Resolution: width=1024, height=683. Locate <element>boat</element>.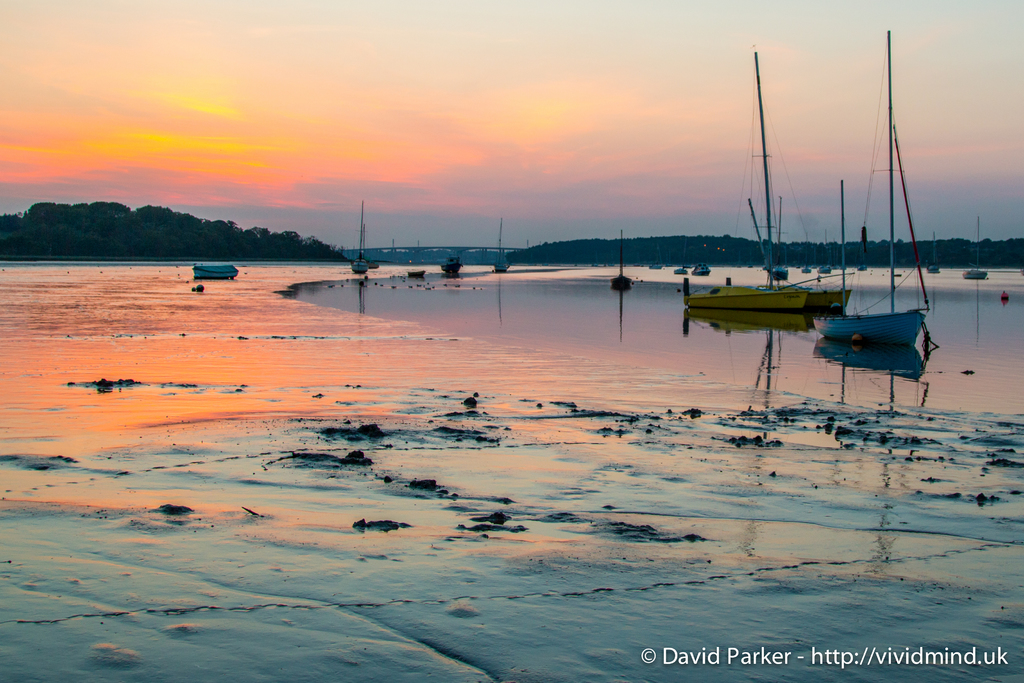
(672, 265, 687, 276).
